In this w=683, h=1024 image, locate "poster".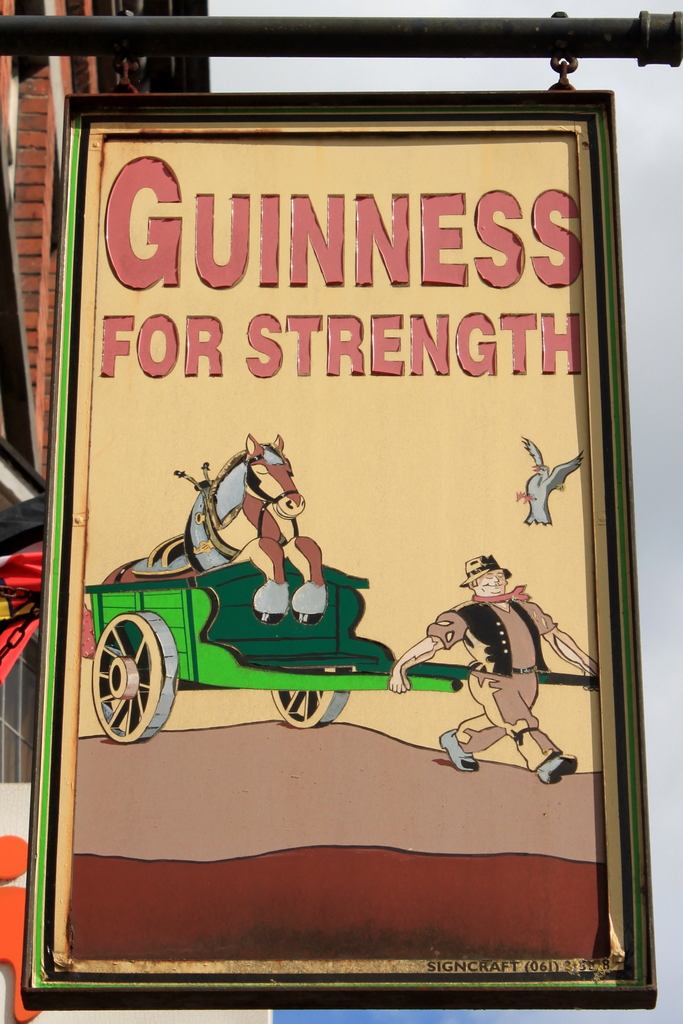
Bounding box: [x1=49, y1=127, x2=614, y2=972].
